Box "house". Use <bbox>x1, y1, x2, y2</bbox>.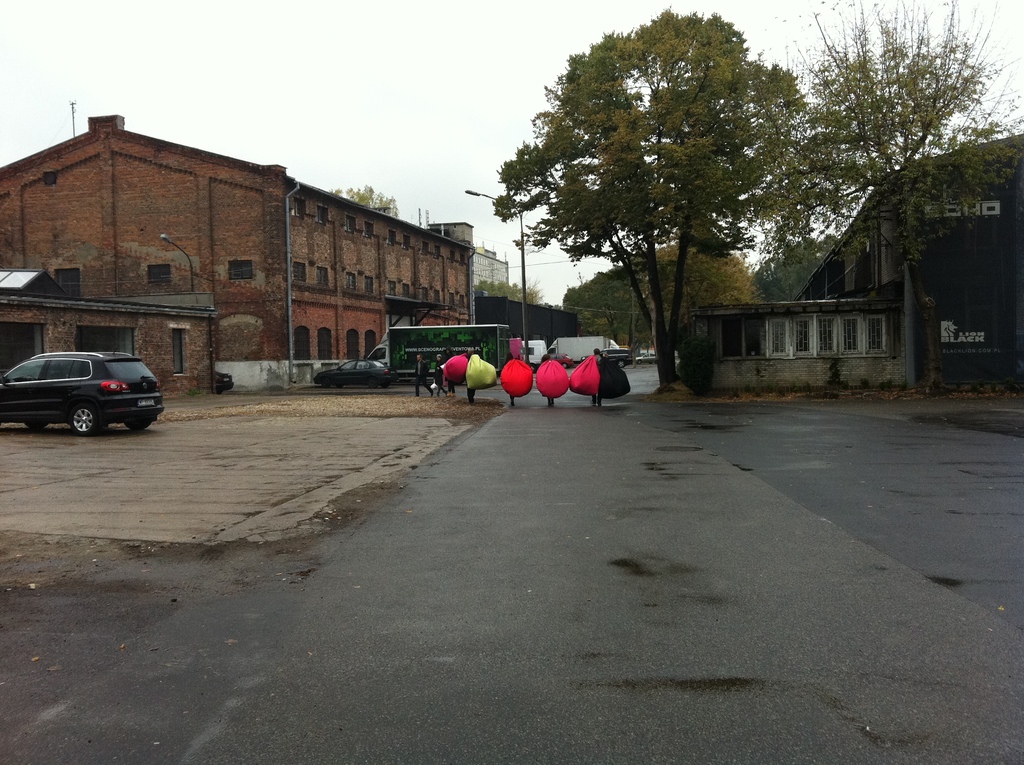
<bbox>796, 131, 1023, 394</bbox>.
